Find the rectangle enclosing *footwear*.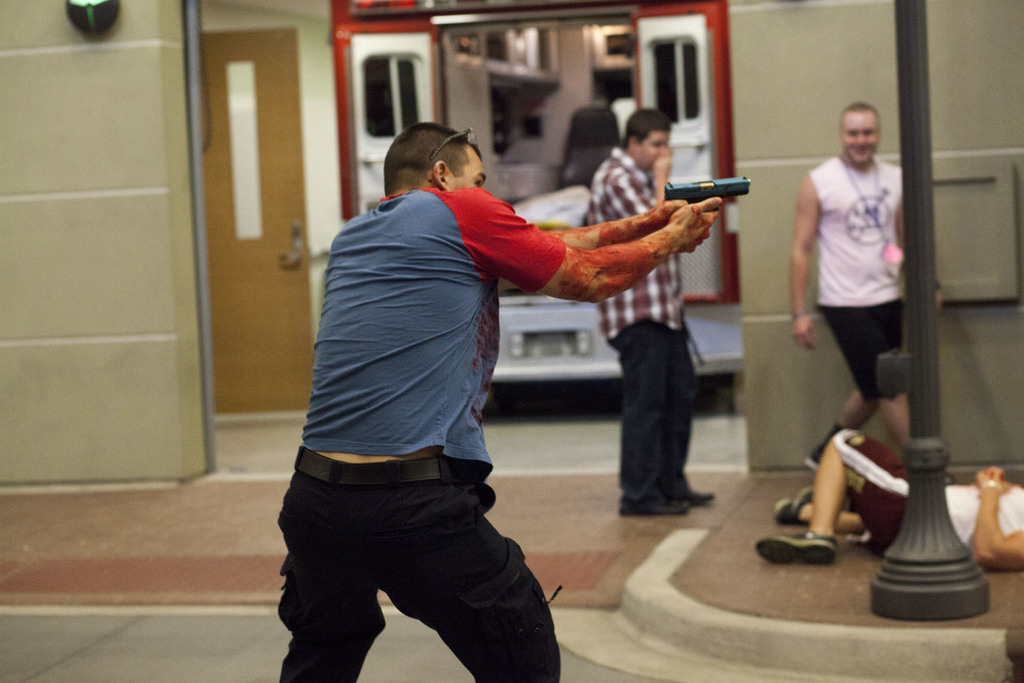
(left=757, top=536, right=837, bottom=567).
